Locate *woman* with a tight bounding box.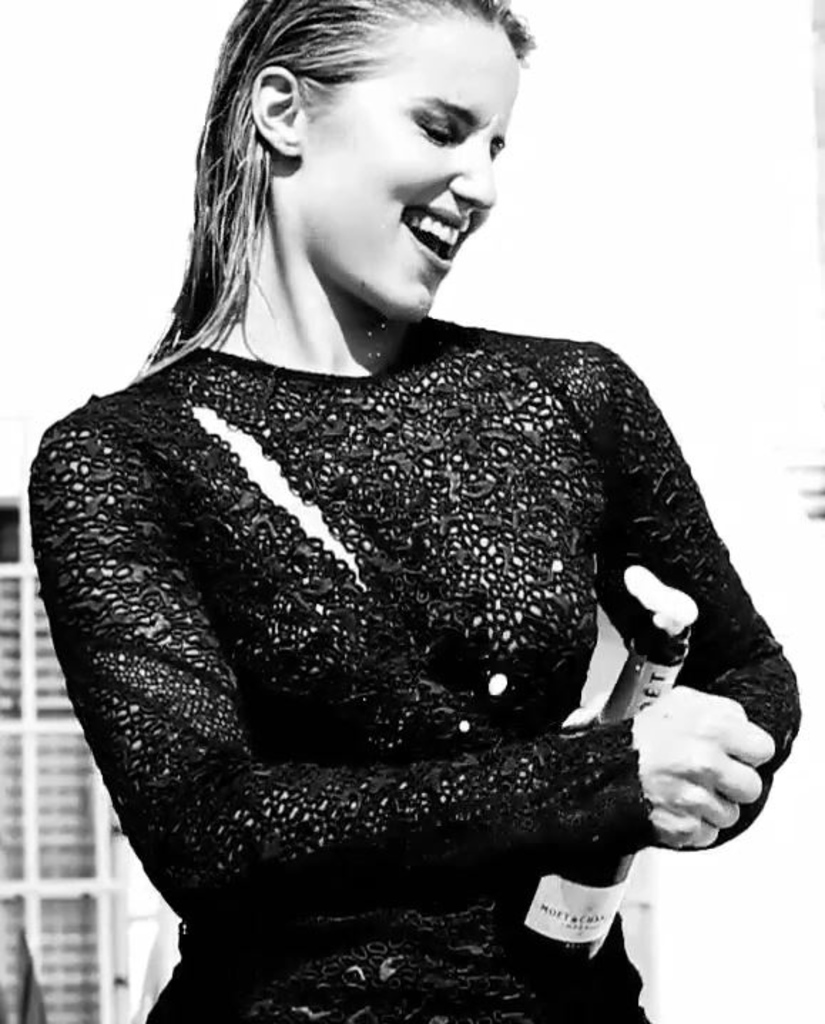
(left=24, top=0, right=802, bottom=1023).
